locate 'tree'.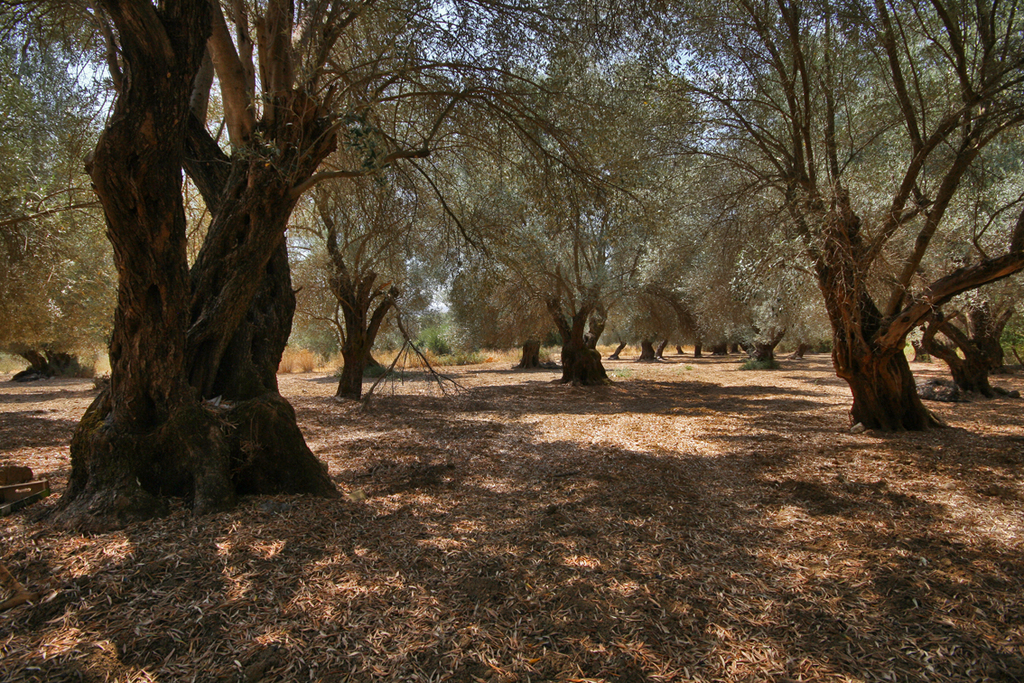
Bounding box: locate(687, 26, 991, 426).
